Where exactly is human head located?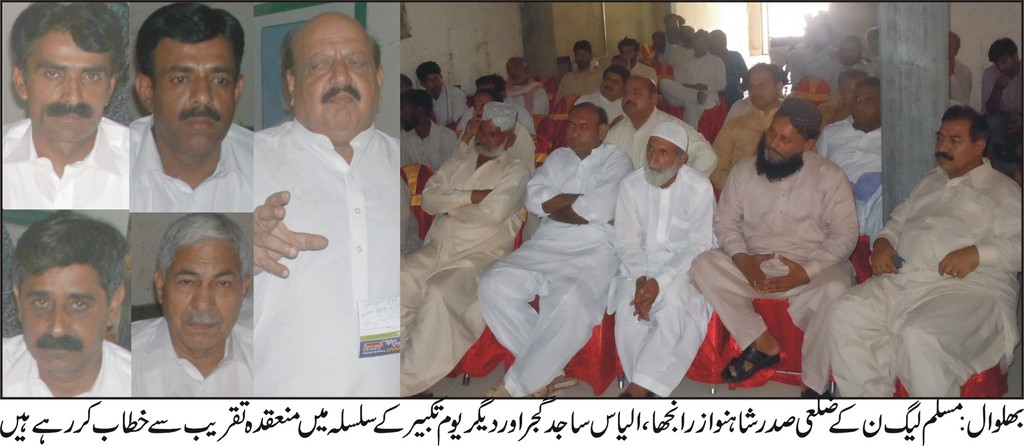
Its bounding box is (750,60,783,115).
